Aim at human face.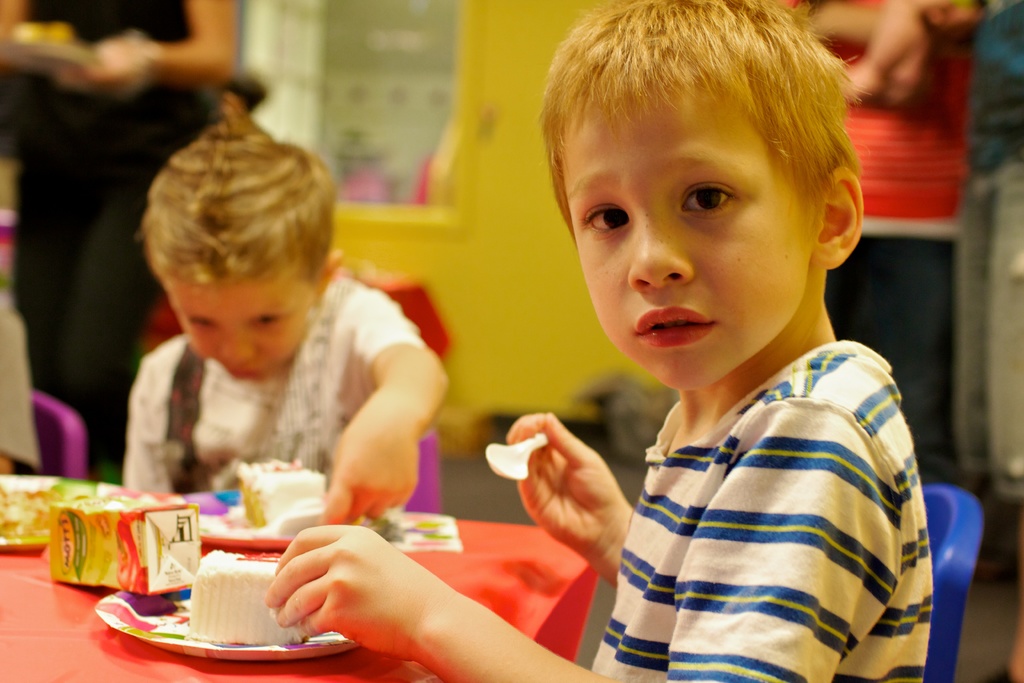
Aimed at <region>164, 278, 316, 383</region>.
